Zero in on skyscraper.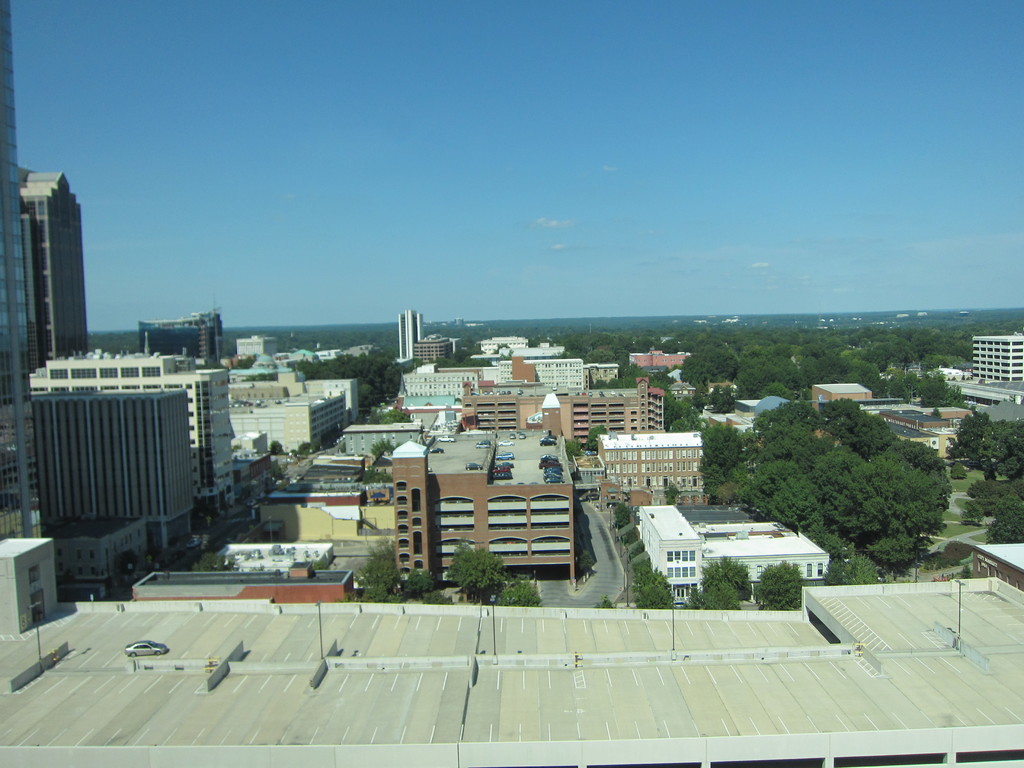
Zeroed in: 0,0,54,405.
